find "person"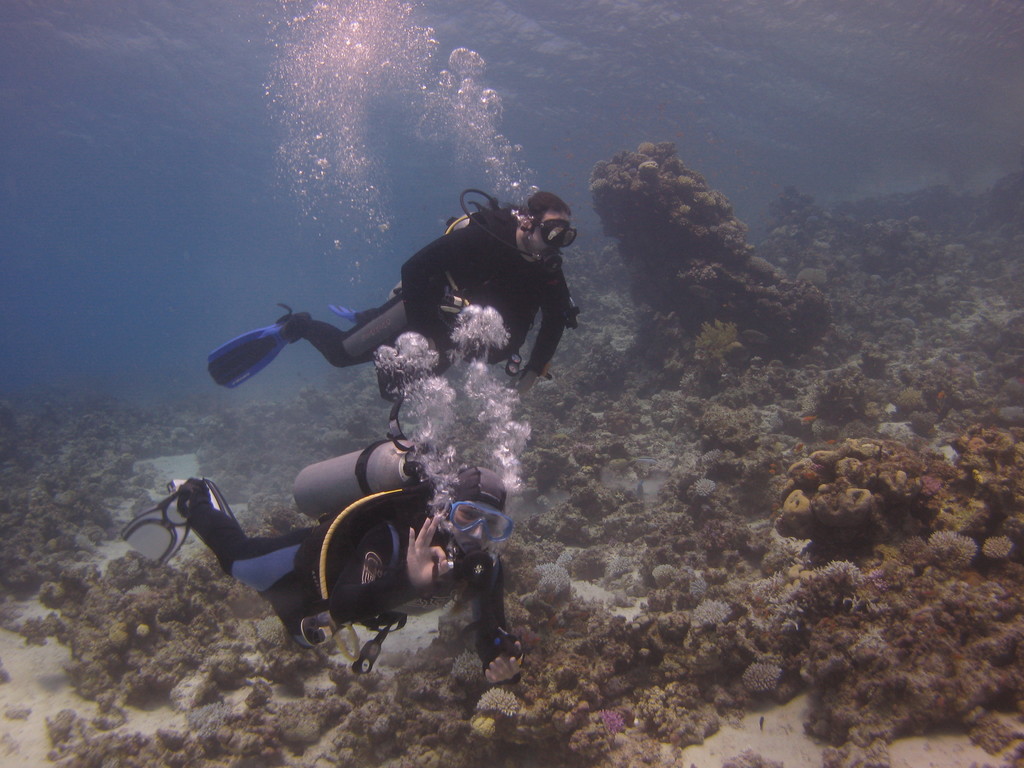
(left=116, top=460, right=536, bottom=682)
